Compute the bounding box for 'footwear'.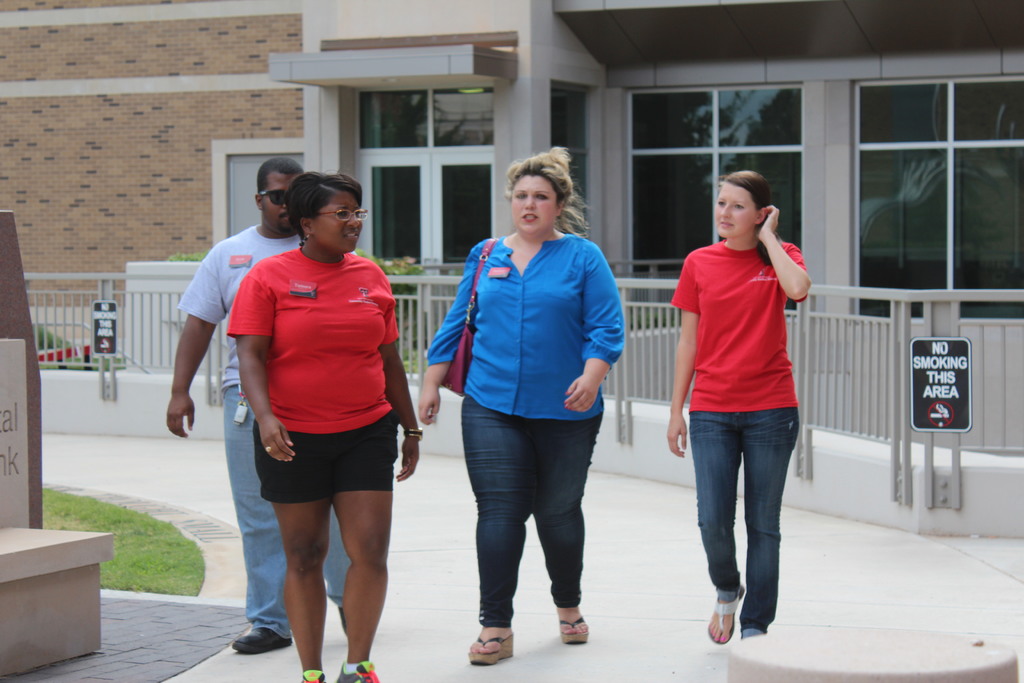
select_region(470, 633, 513, 664).
